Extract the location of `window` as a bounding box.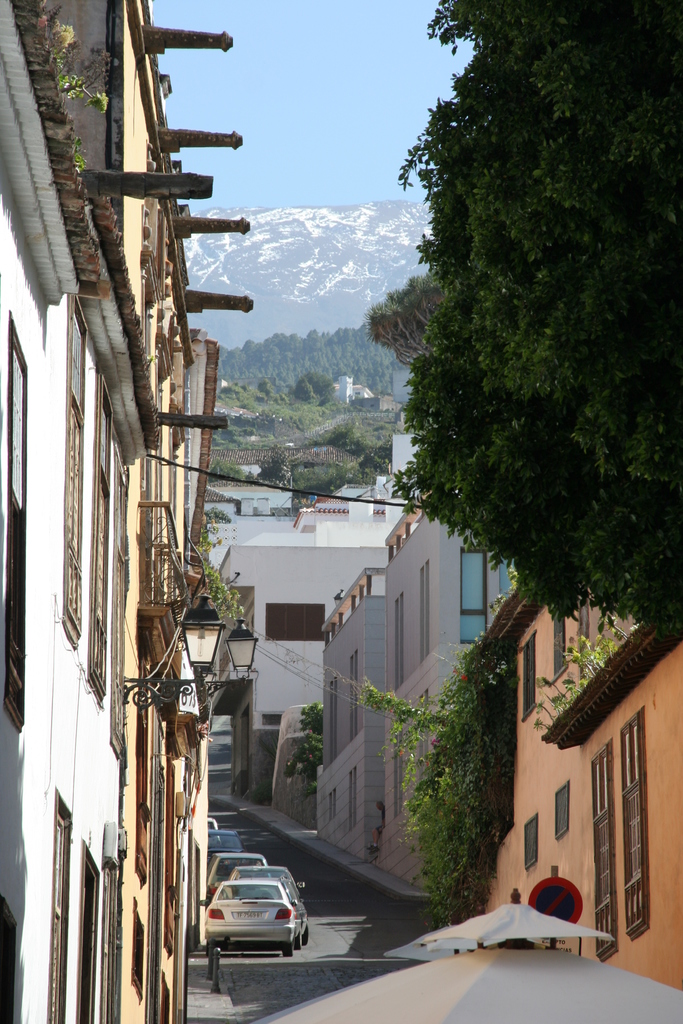
(322, 790, 338, 830).
